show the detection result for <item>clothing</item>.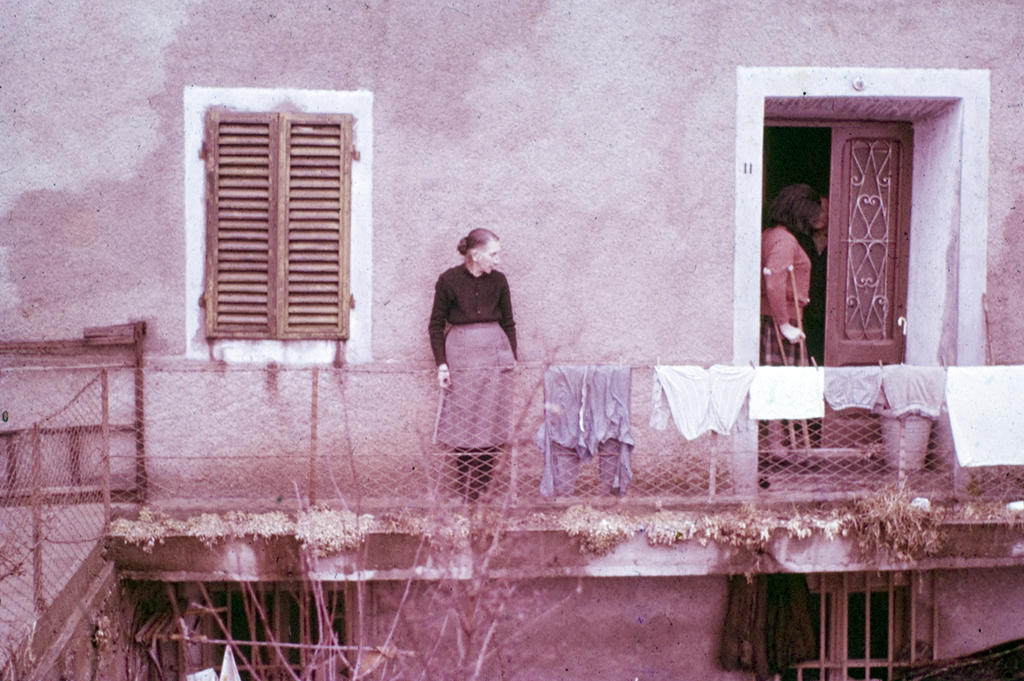
x1=751, y1=221, x2=809, y2=448.
